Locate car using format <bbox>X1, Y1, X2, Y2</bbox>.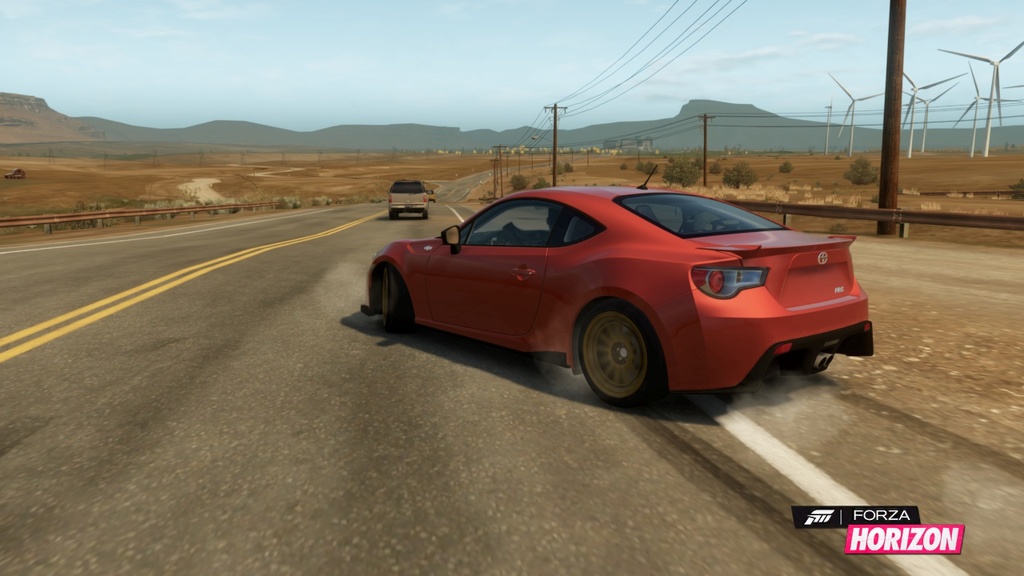
<bbox>384, 174, 430, 218</bbox>.
